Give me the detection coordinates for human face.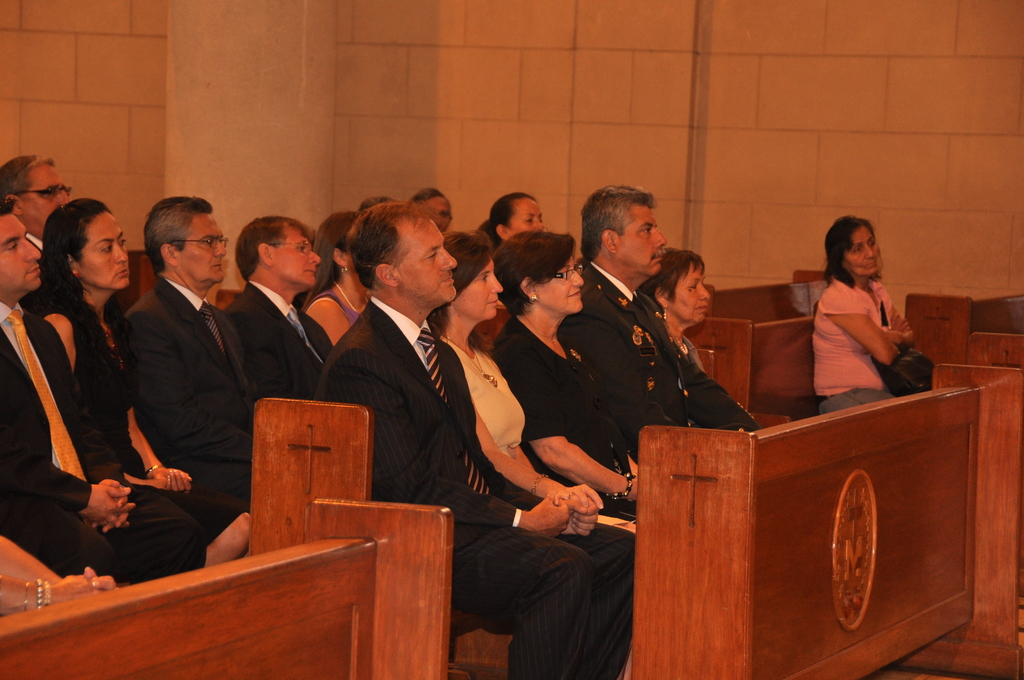
x1=26 y1=165 x2=77 y2=240.
